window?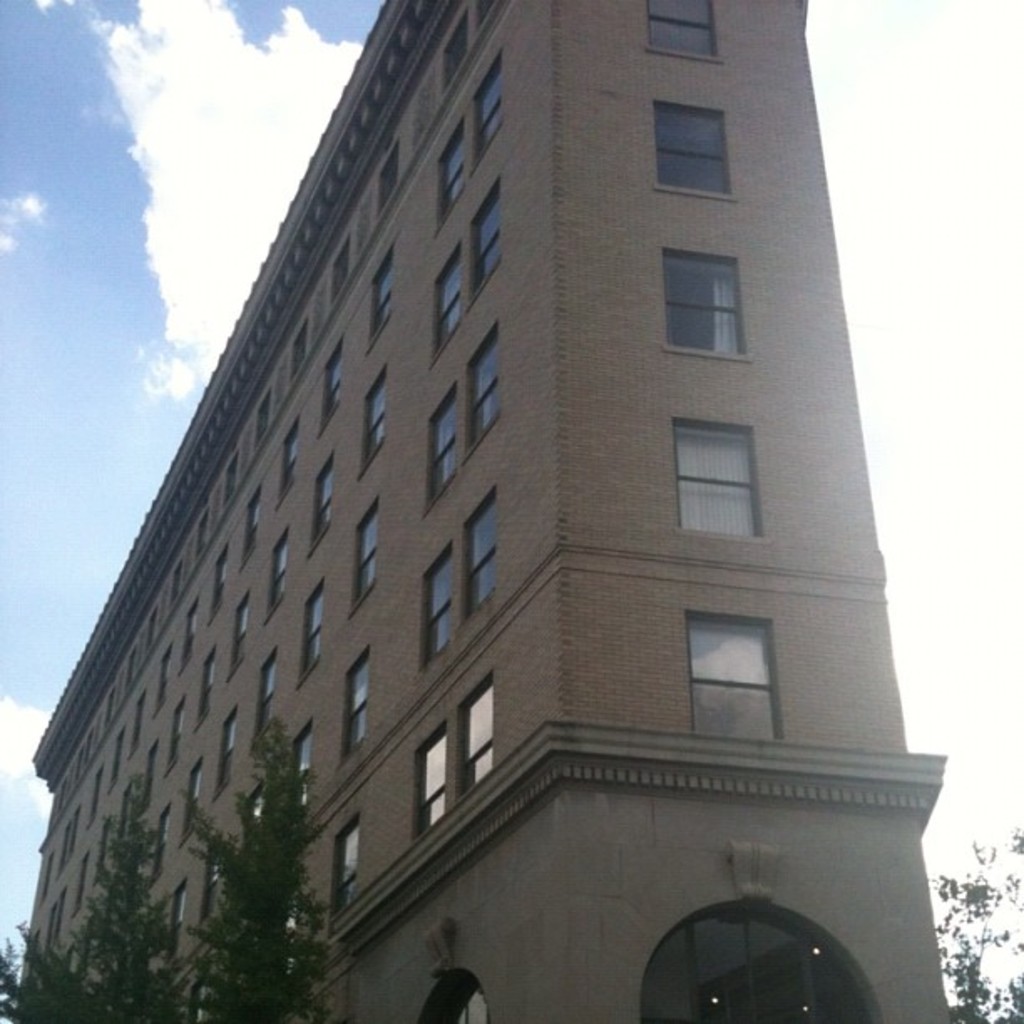
[286,422,305,497]
